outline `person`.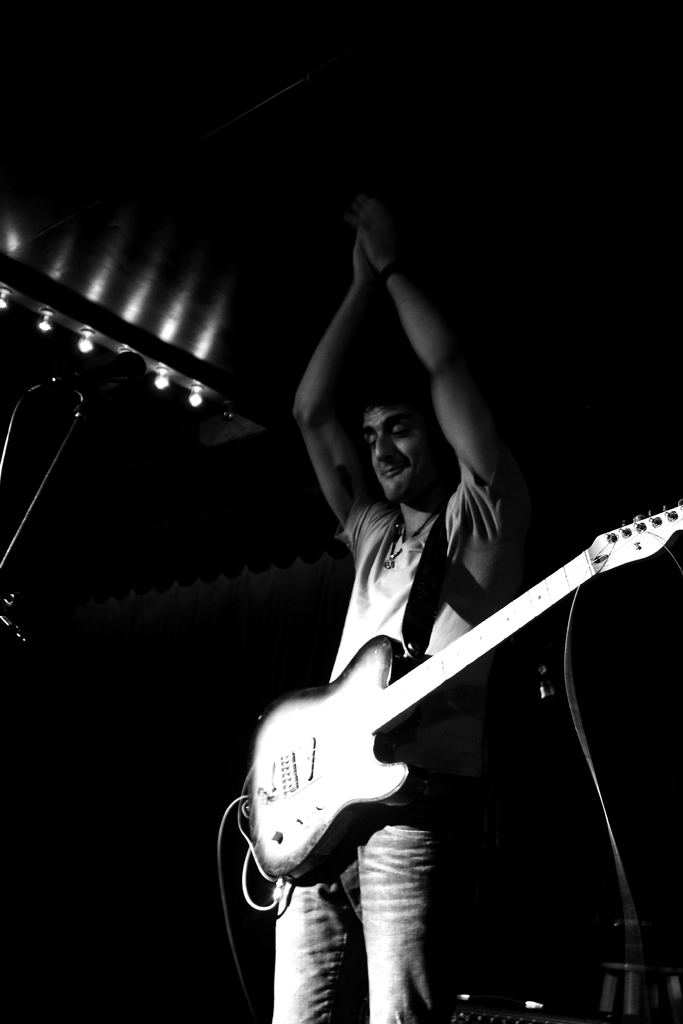
Outline: rect(243, 235, 634, 1022).
